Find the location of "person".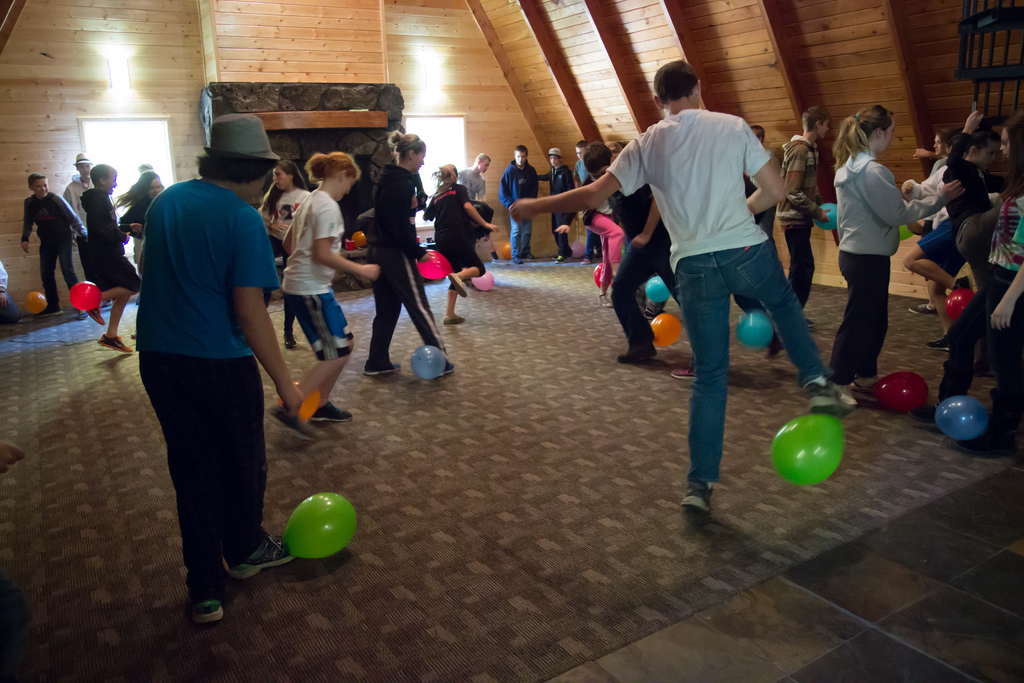
Location: crop(833, 104, 963, 390).
